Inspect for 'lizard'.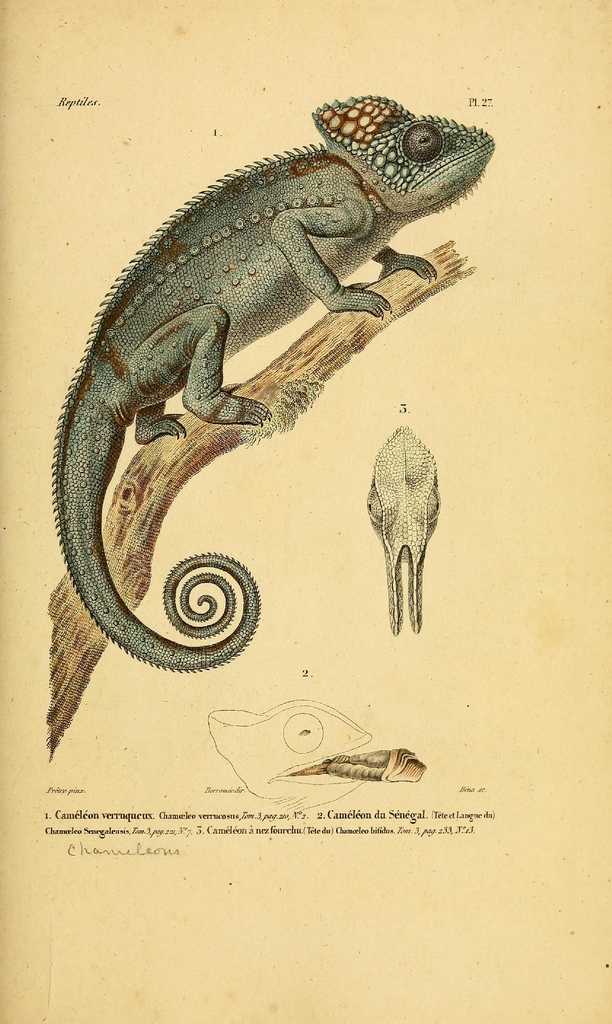
Inspection: select_region(45, 116, 488, 673).
